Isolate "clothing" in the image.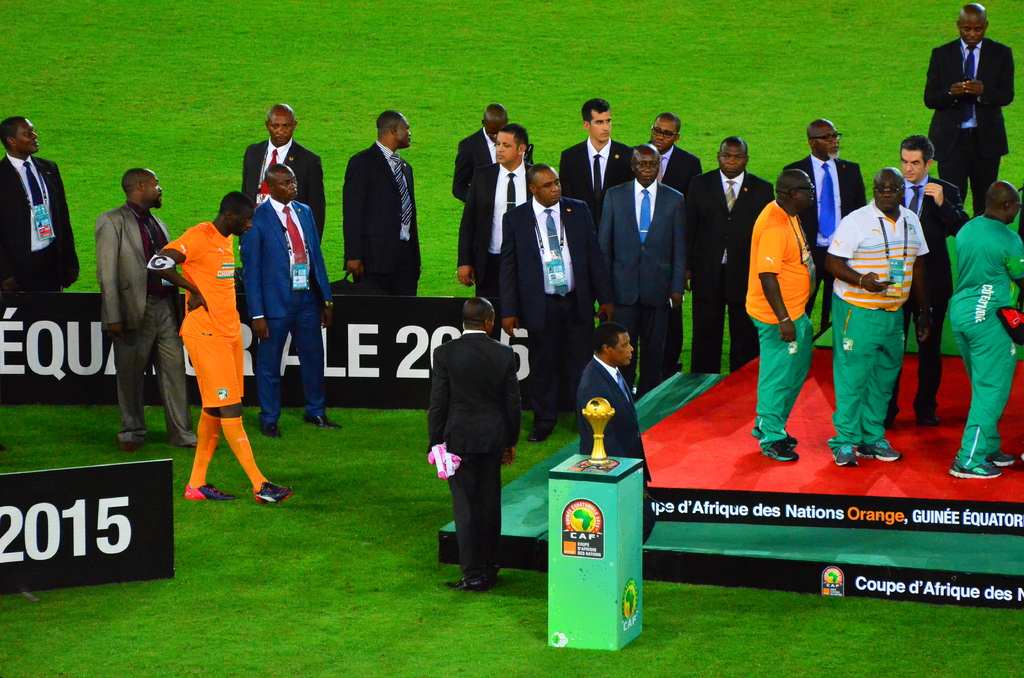
Isolated region: locate(786, 156, 867, 248).
